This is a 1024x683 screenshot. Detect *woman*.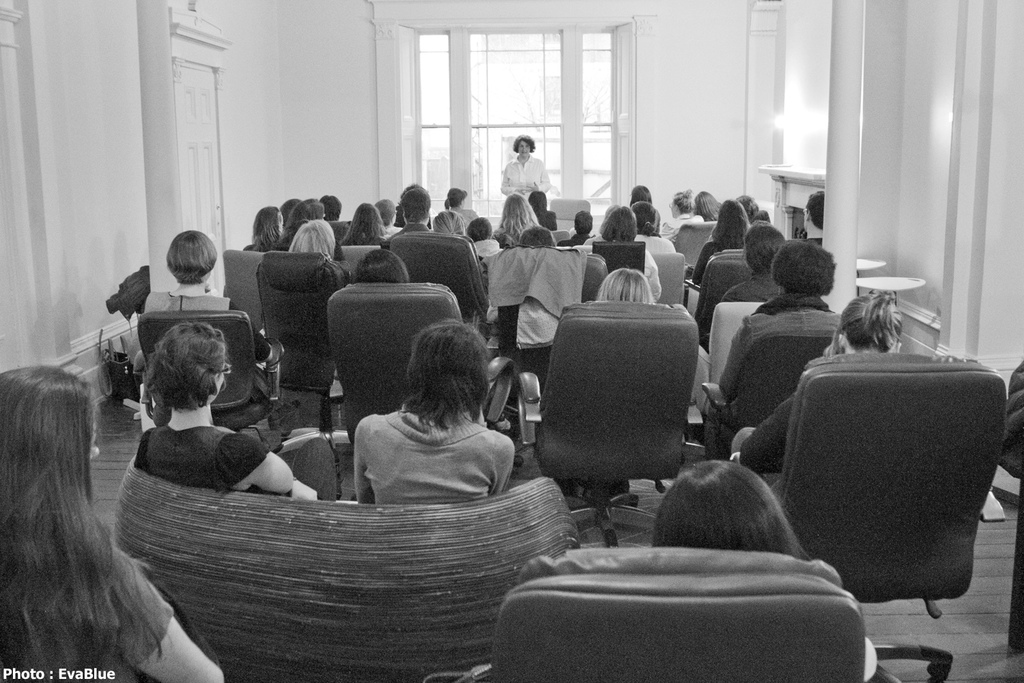
(left=558, top=267, right=655, bottom=501).
